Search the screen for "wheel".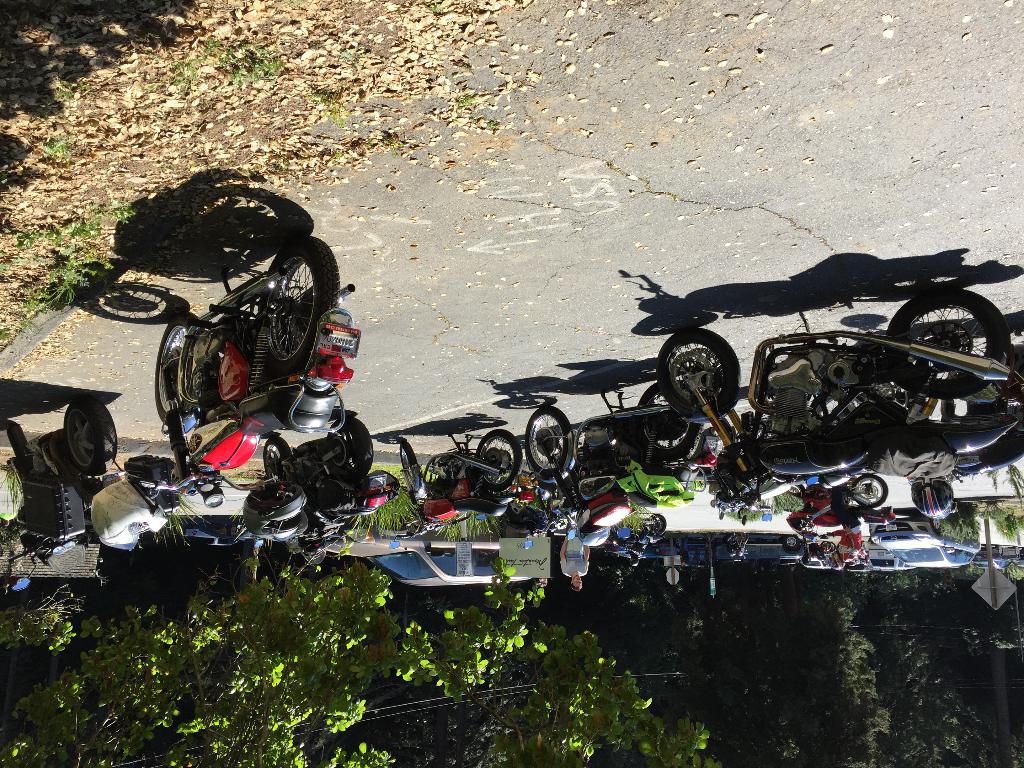
Found at (782,536,803,550).
